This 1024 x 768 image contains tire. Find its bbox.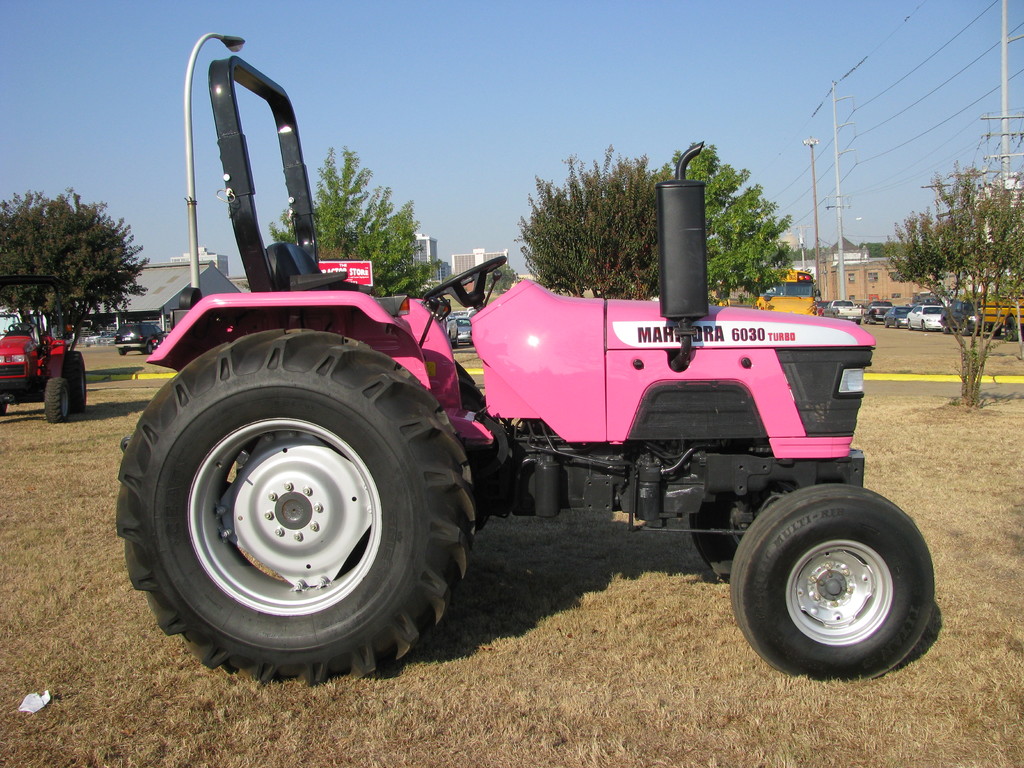
{"x1": 689, "y1": 502, "x2": 732, "y2": 580}.
